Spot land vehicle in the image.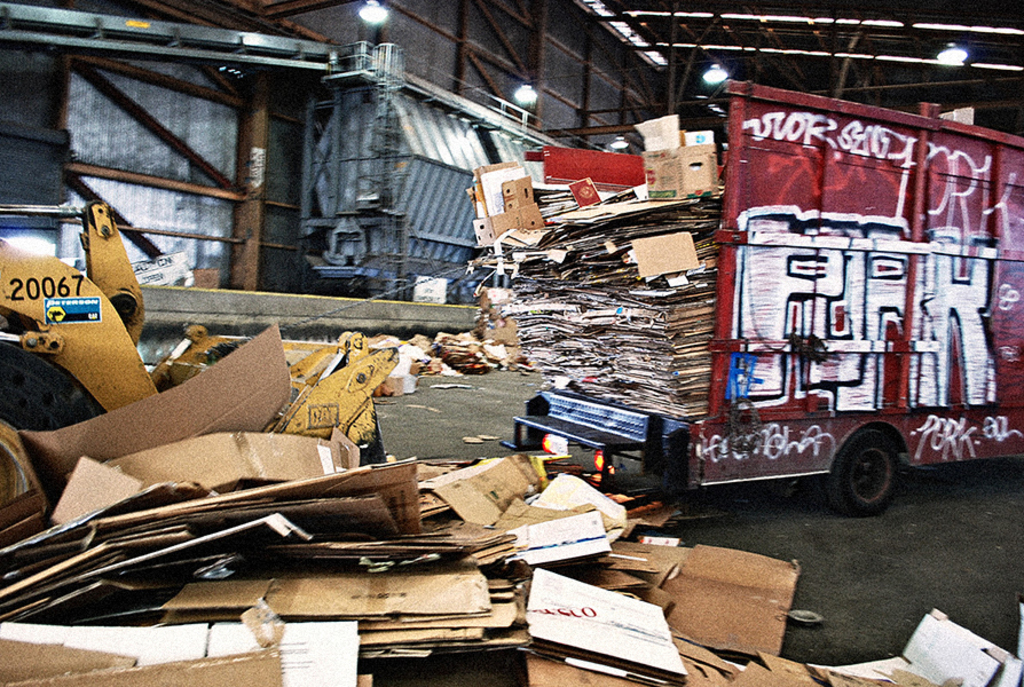
land vehicle found at 558,133,1008,518.
